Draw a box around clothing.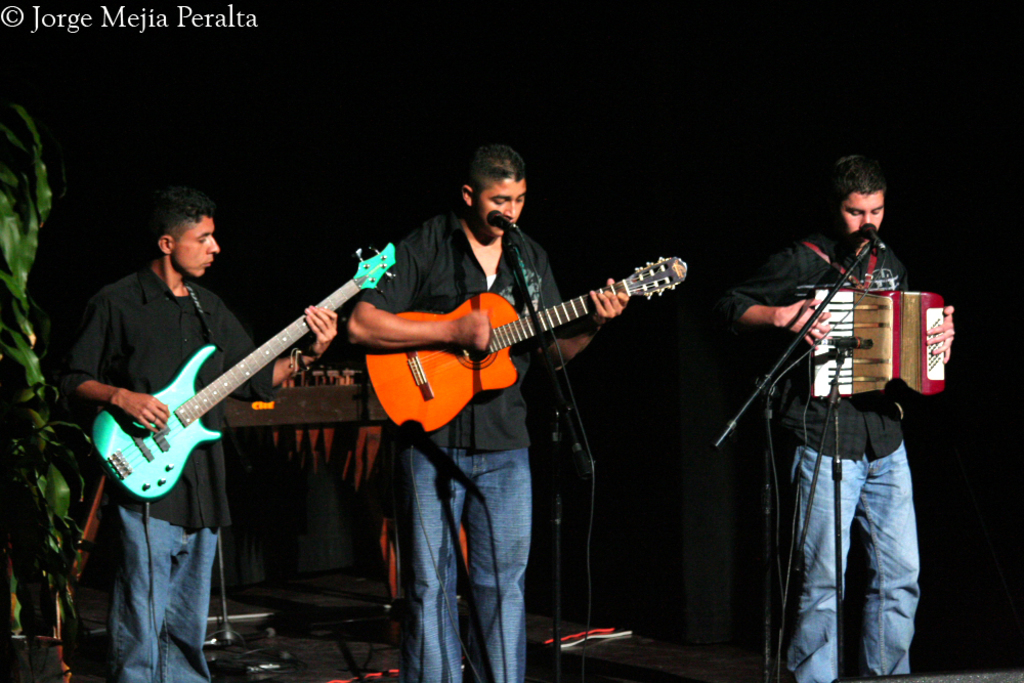
[left=741, top=194, right=945, bottom=677].
